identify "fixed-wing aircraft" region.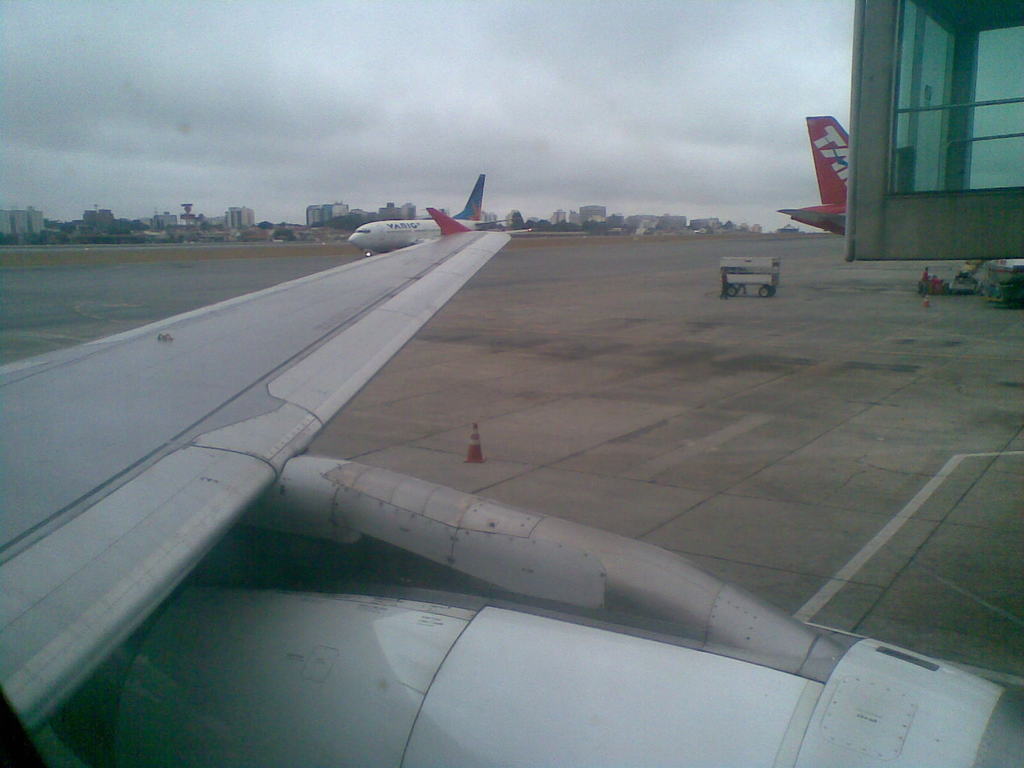
Region: <region>0, 220, 1023, 767</region>.
